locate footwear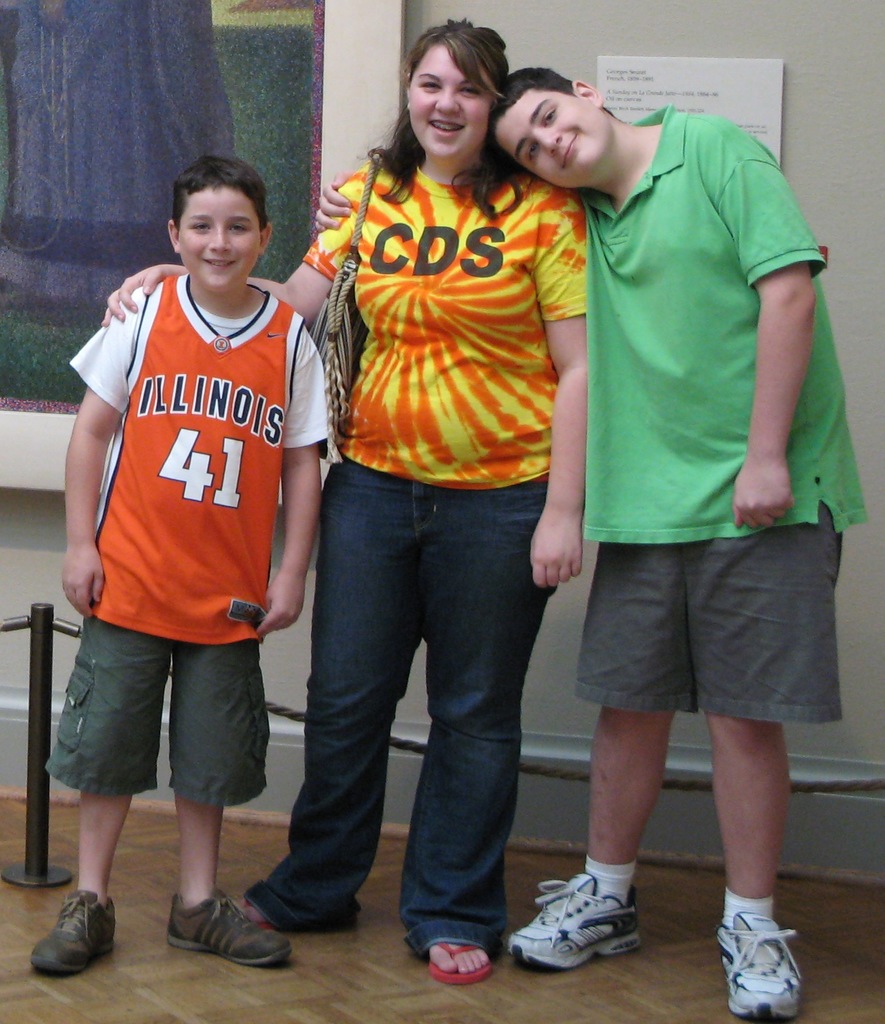
714,910,805,1020
